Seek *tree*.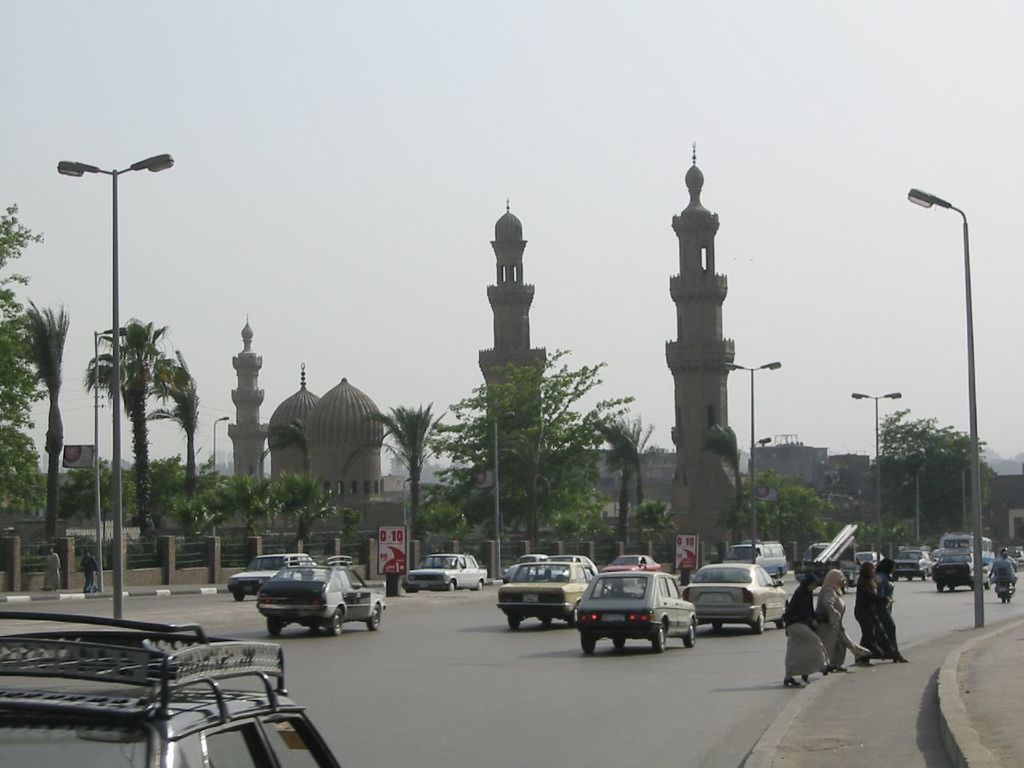
343, 498, 363, 540.
